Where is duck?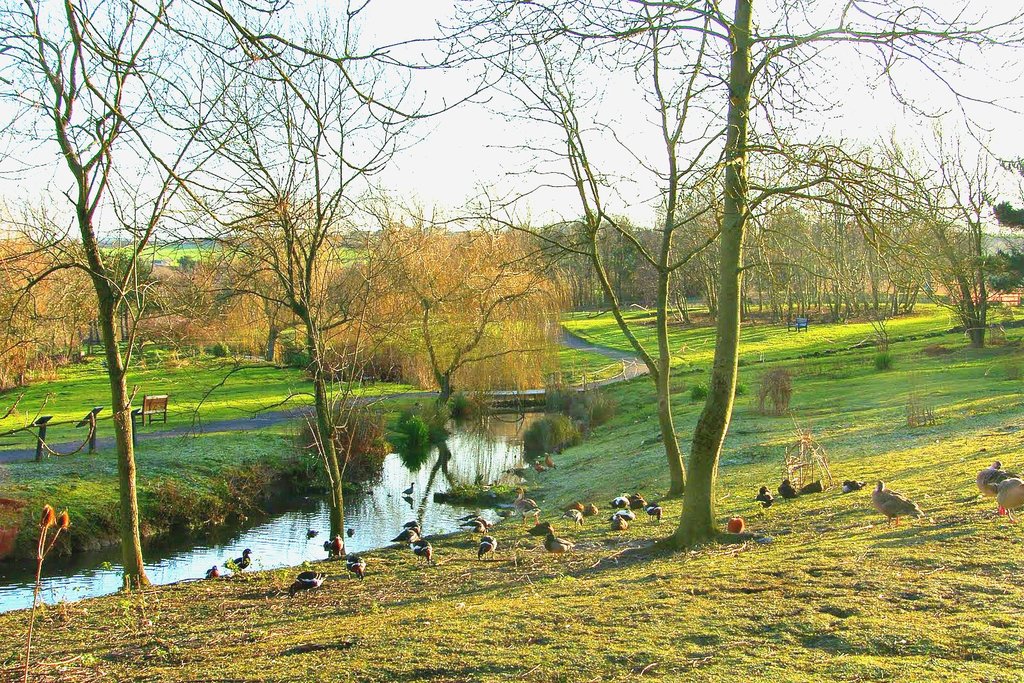
<bbox>471, 527, 495, 563</bbox>.
